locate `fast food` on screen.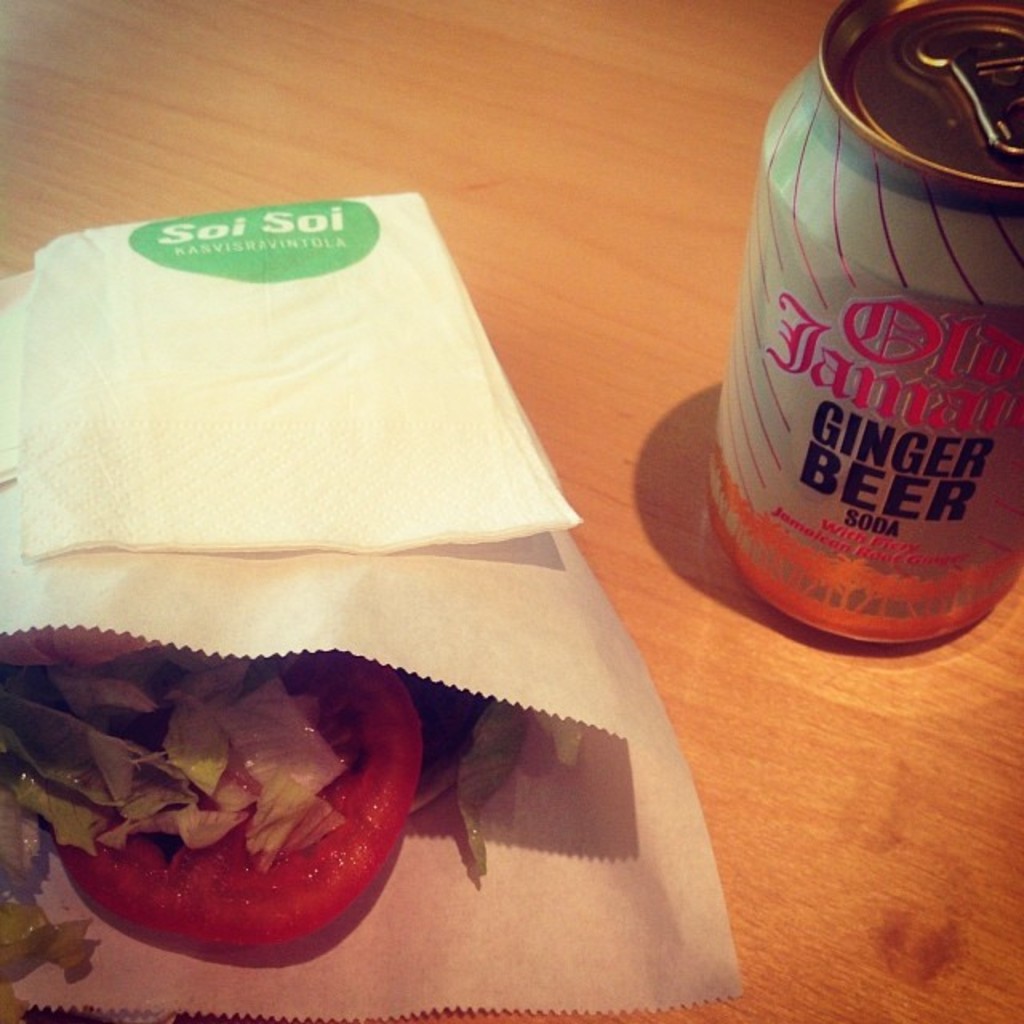
On screen at <bbox>51, 659, 411, 931</bbox>.
